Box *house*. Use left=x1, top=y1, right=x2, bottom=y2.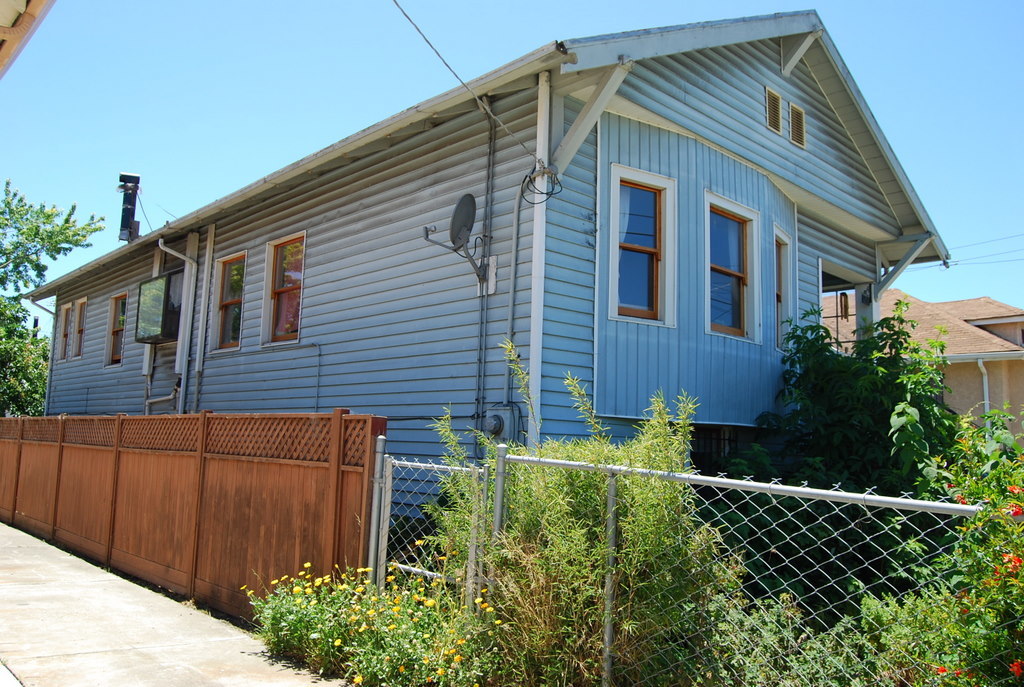
left=20, top=6, right=954, bottom=566.
